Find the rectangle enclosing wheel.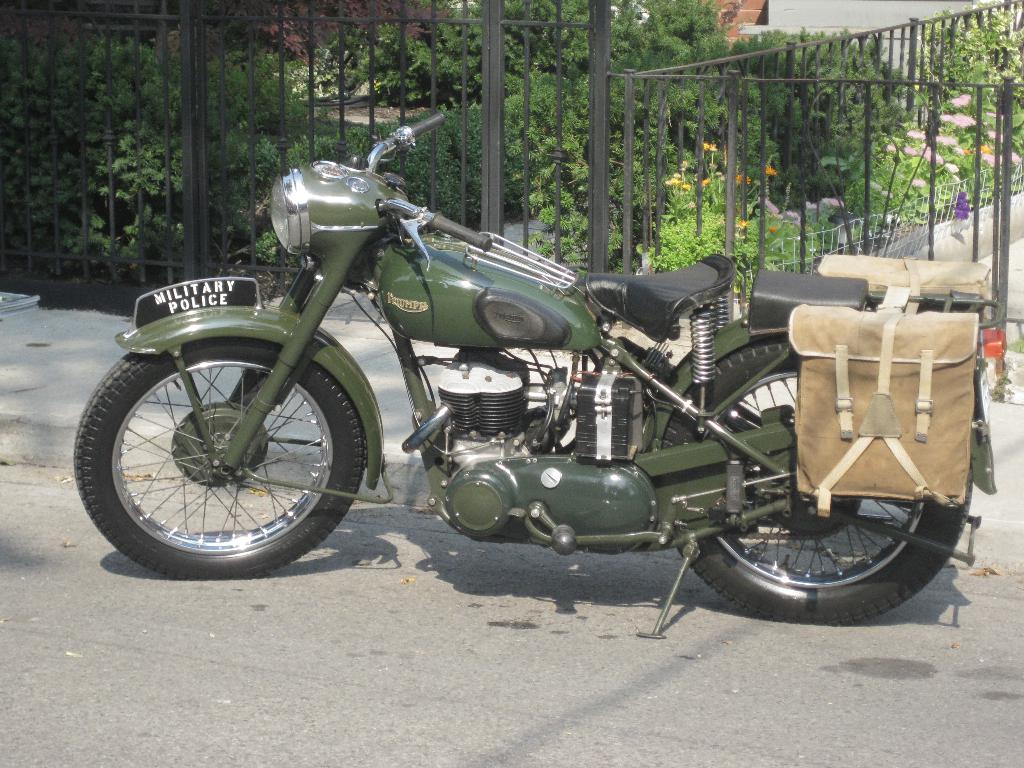
{"x1": 83, "y1": 328, "x2": 367, "y2": 575}.
